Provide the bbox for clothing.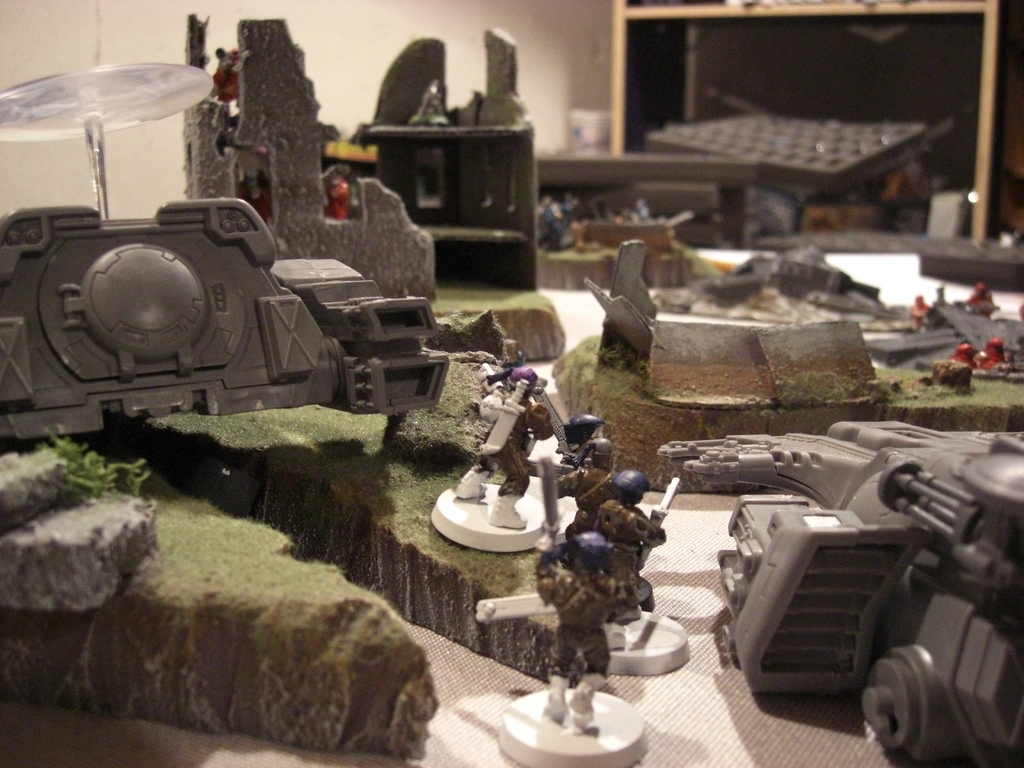
(493, 396, 553, 490).
